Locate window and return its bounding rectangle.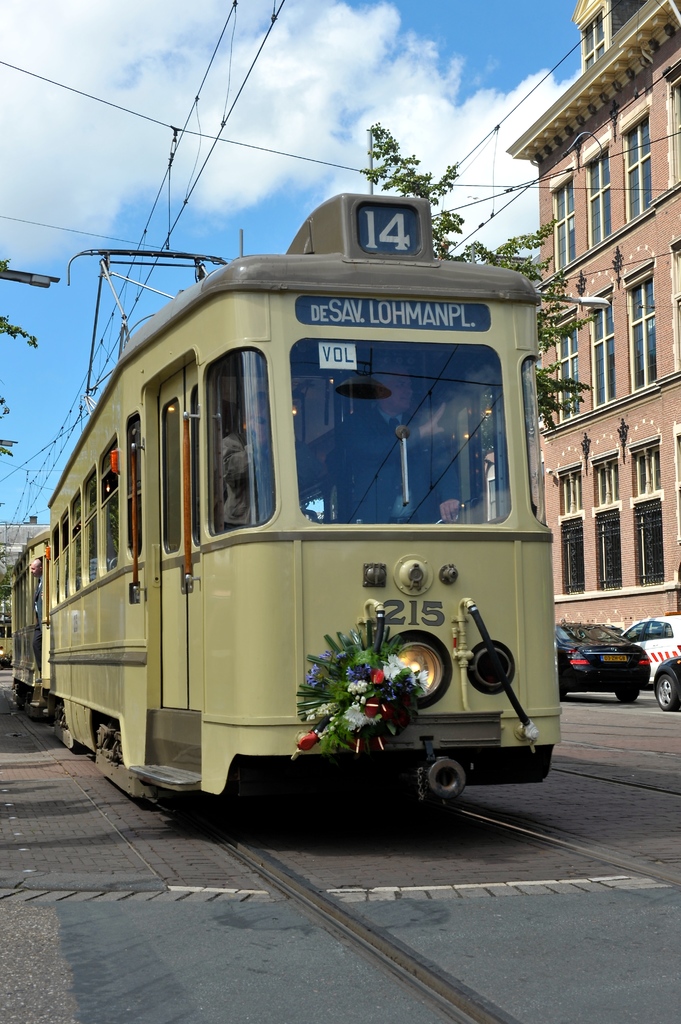
bbox=[623, 260, 657, 400].
